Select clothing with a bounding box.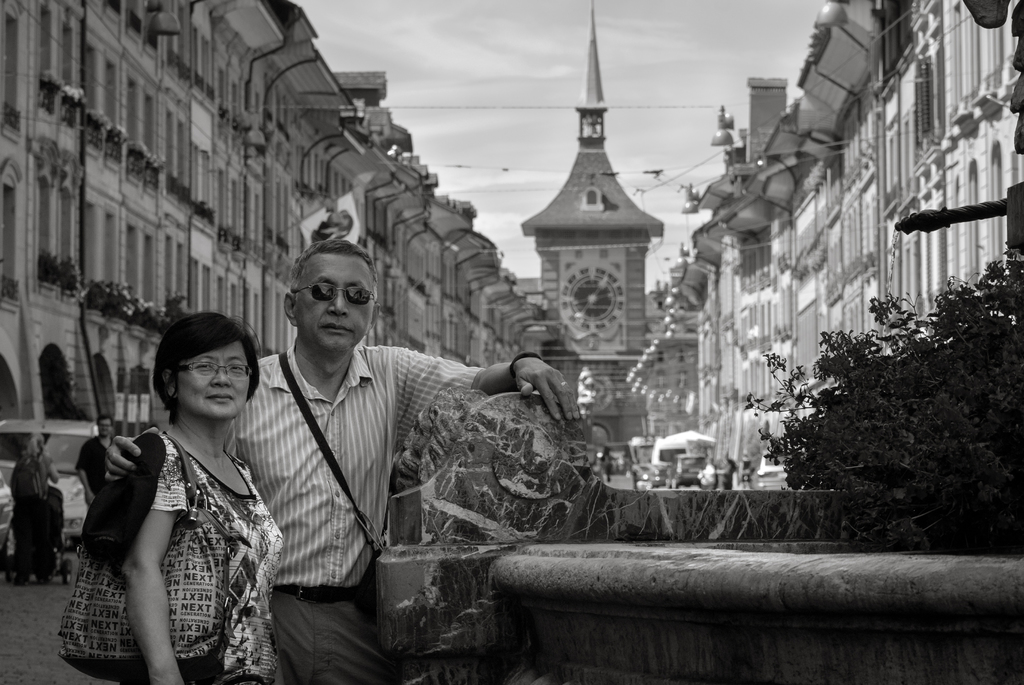
pyautogui.locateOnScreen(129, 431, 300, 684).
